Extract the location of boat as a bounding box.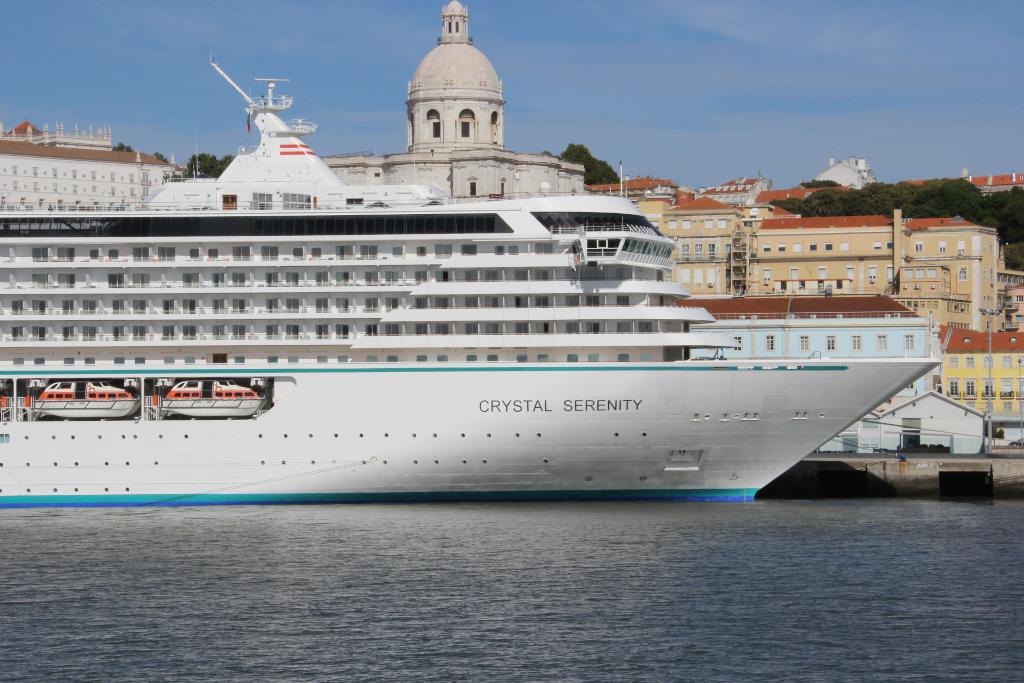
x1=32, y1=44, x2=1023, y2=500.
